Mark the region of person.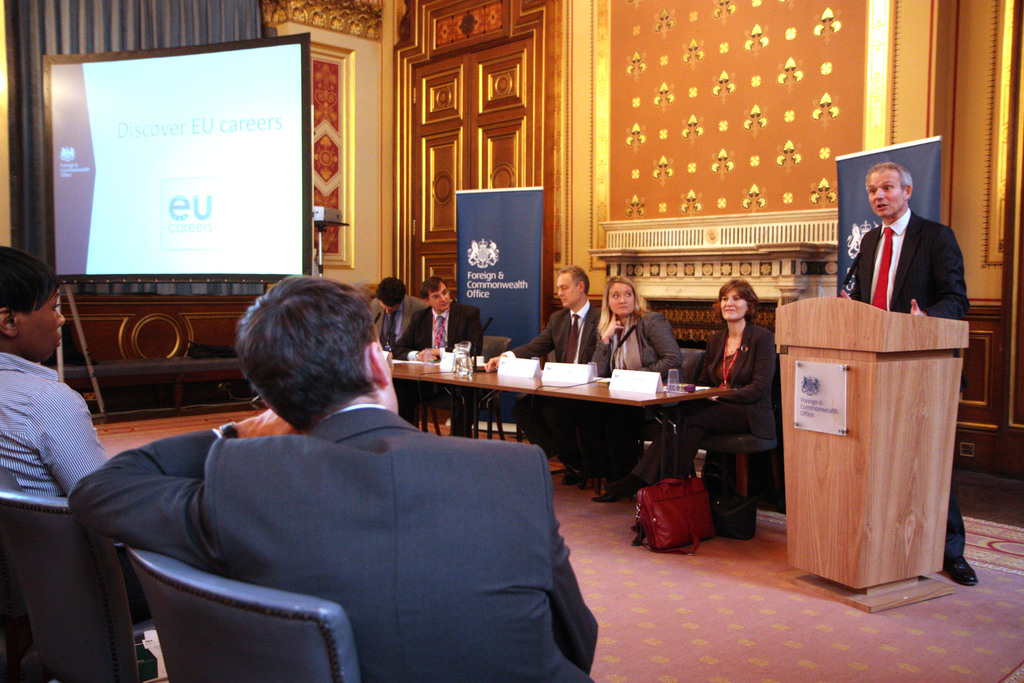
Region: [369,274,431,354].
